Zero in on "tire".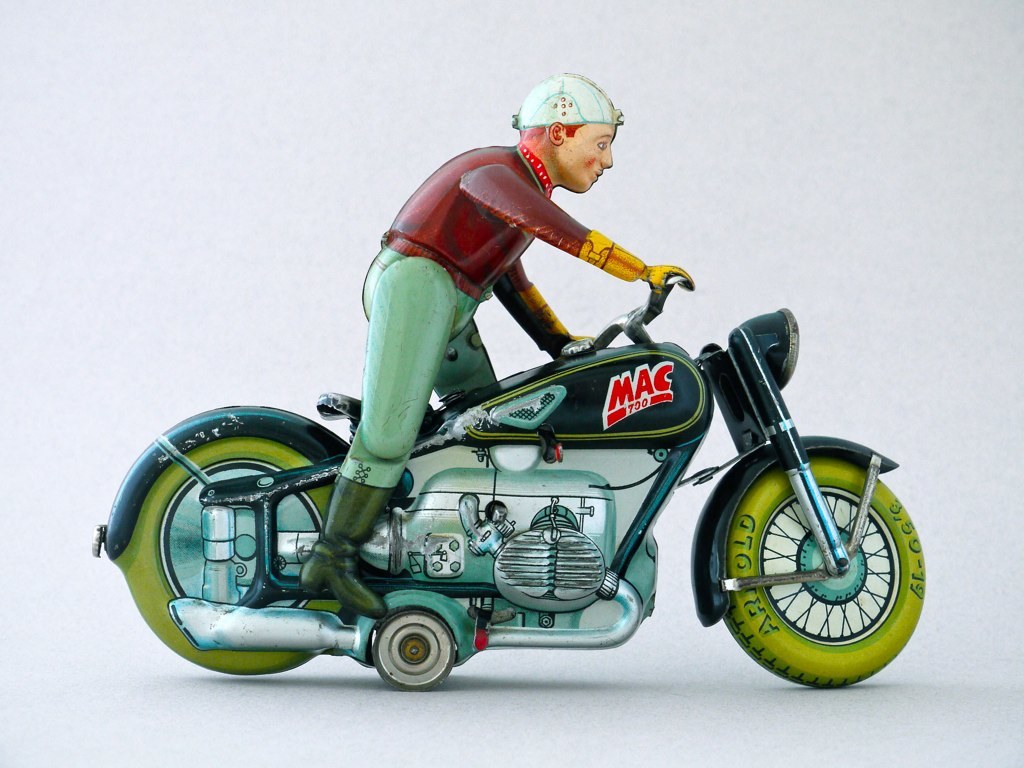
Zeroed in: 717 451 940 691.
